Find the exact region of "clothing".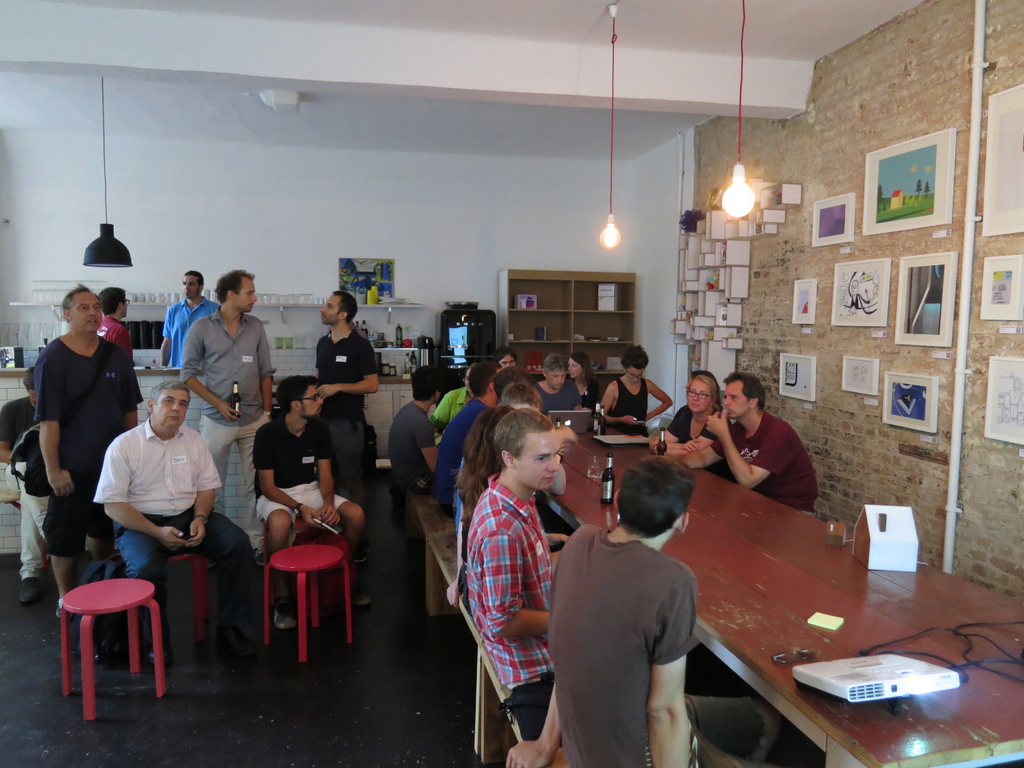
Exact region: (0, 399, 56, 572).
